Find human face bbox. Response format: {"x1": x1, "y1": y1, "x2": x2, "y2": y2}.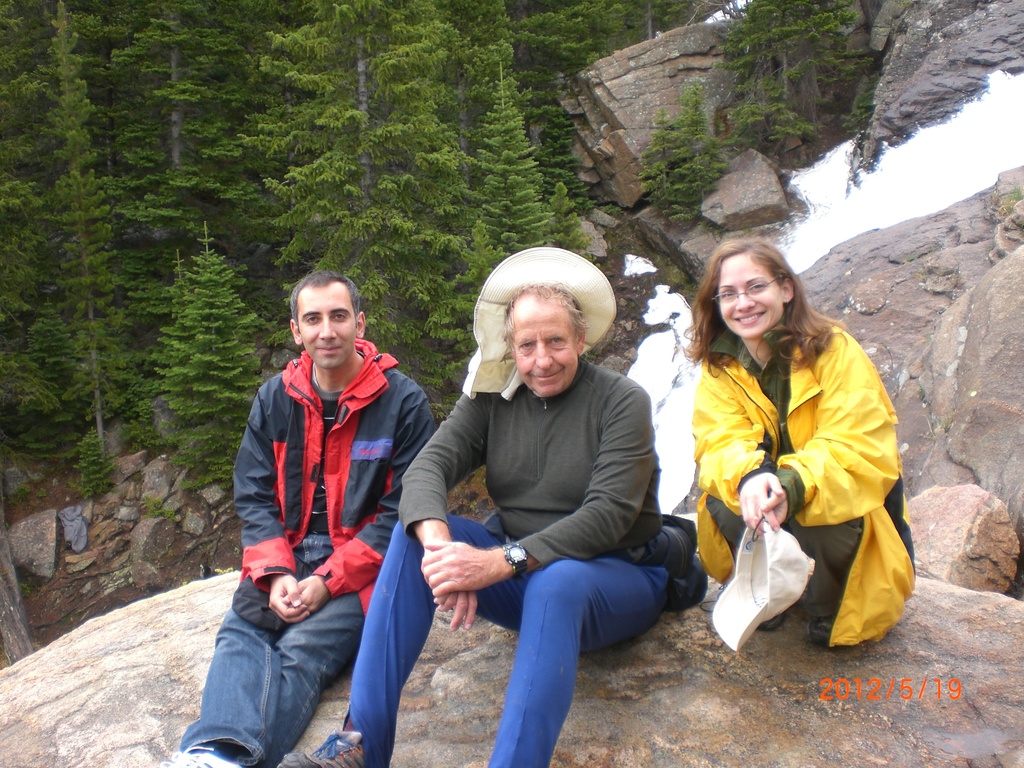
{"x1": 720, "y1": 258, "x2": 787, "y2": 331}.
